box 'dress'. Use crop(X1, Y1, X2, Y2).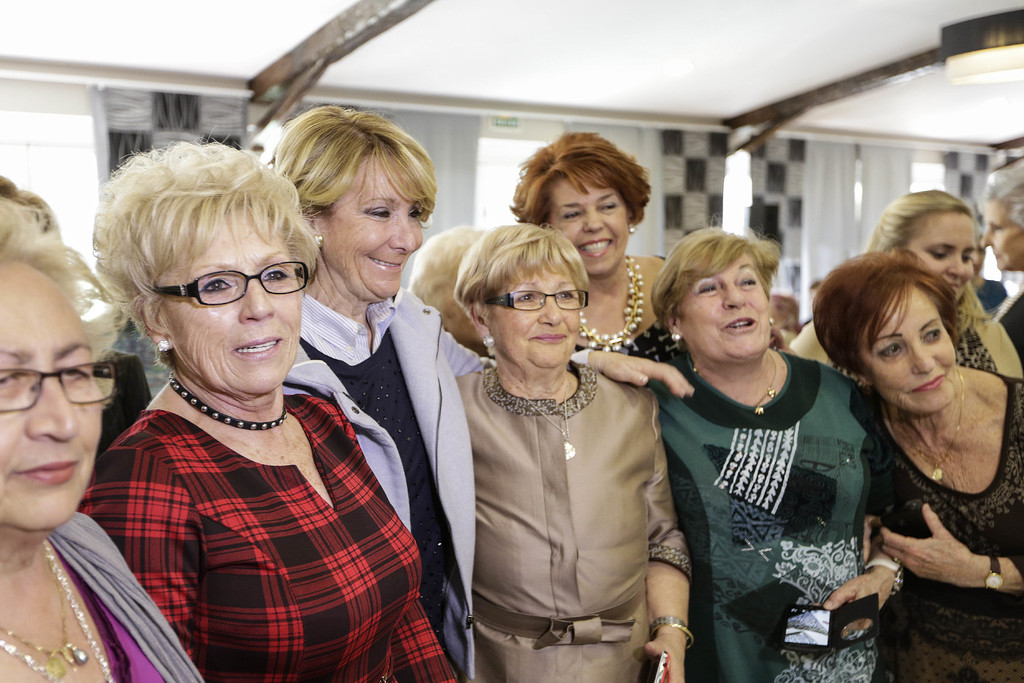
crop(644, 350, 865, 680).
